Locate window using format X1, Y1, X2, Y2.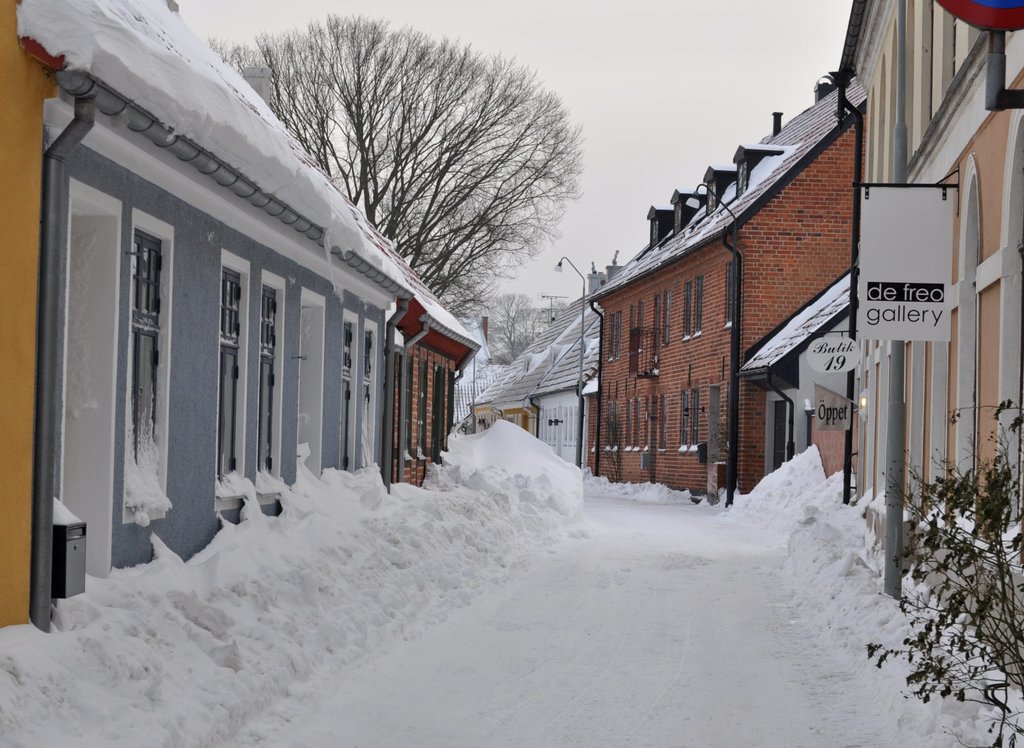
688, 386, 700, 455.
